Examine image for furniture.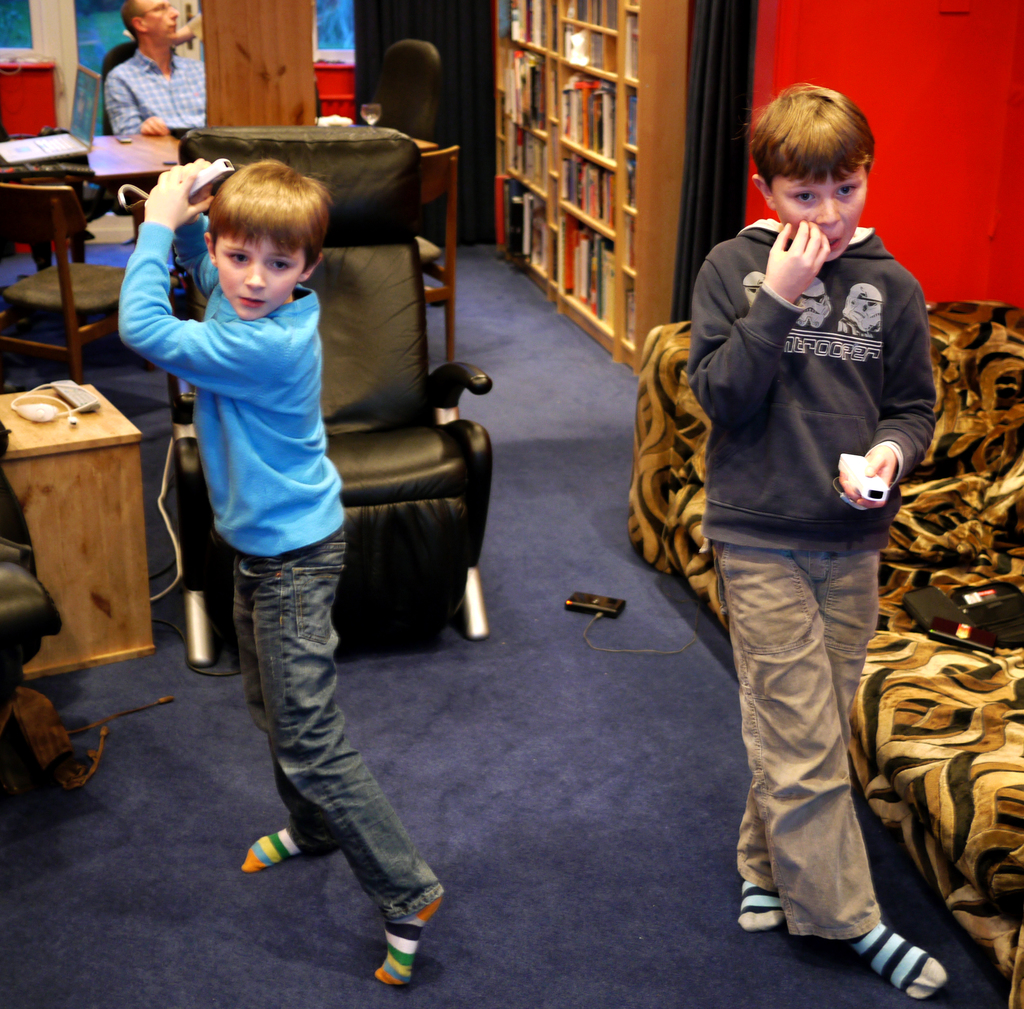
Examination result: 508 0 687 387.
